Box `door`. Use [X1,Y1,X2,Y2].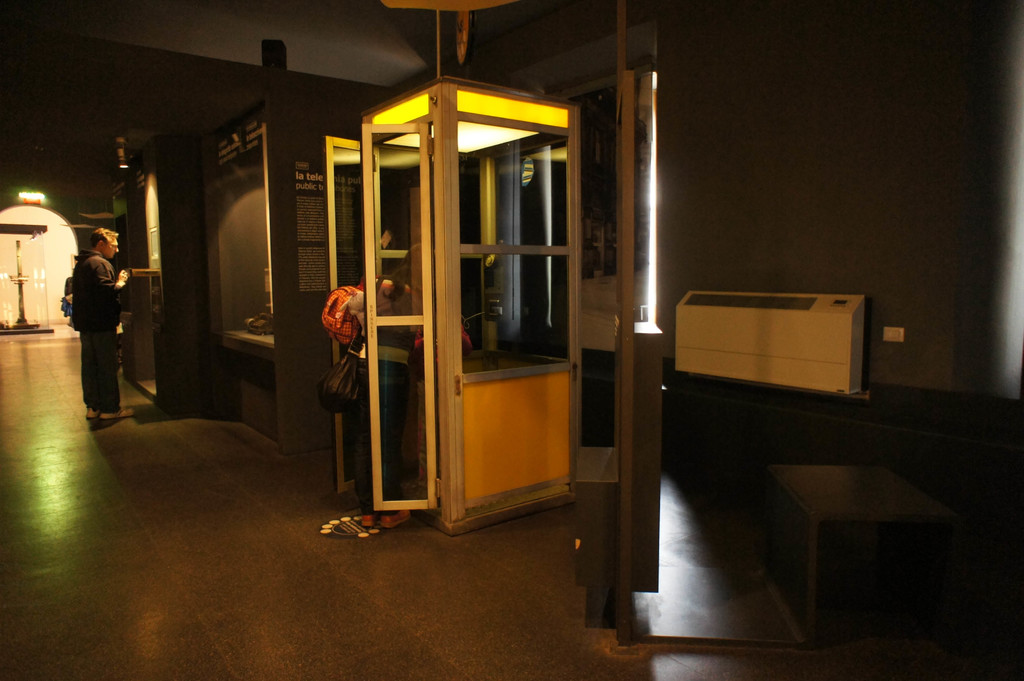
[355,60,595,543].
